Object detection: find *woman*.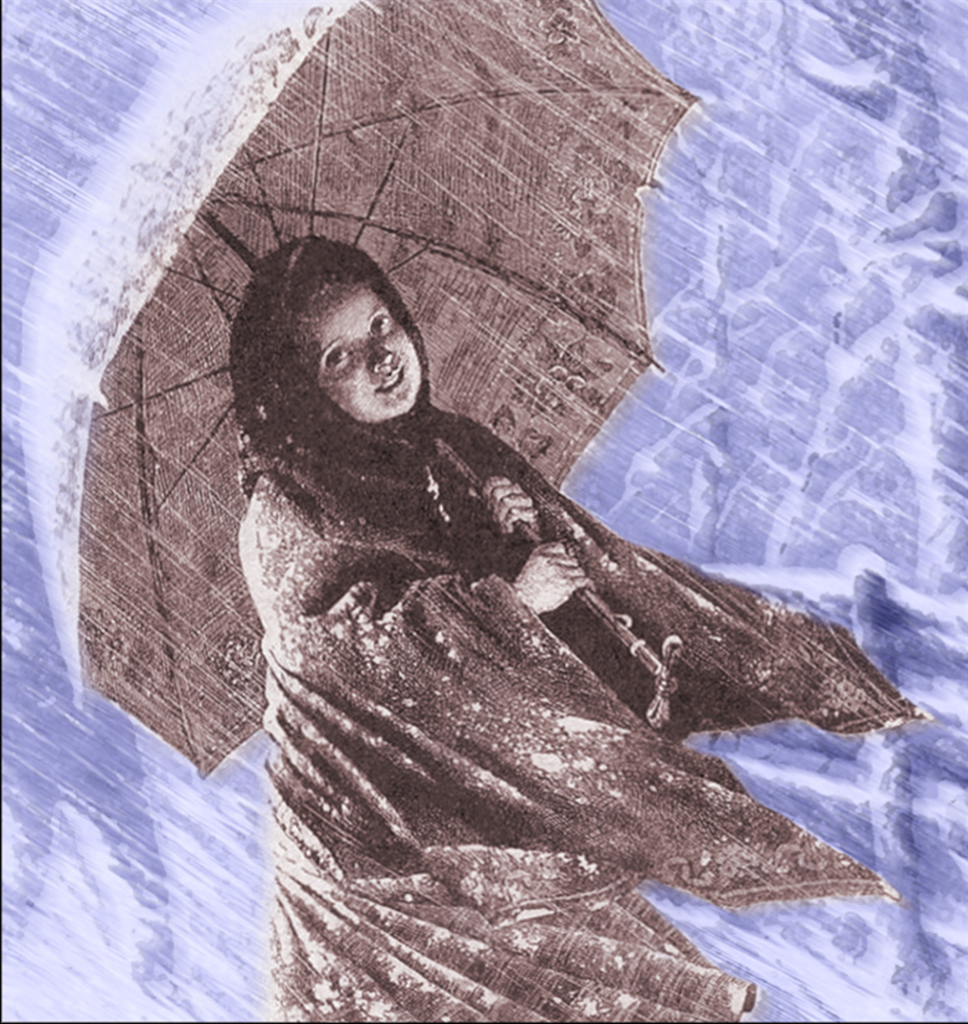
pyautogui.locateOnScreen(227, 222, 923, 1023).
